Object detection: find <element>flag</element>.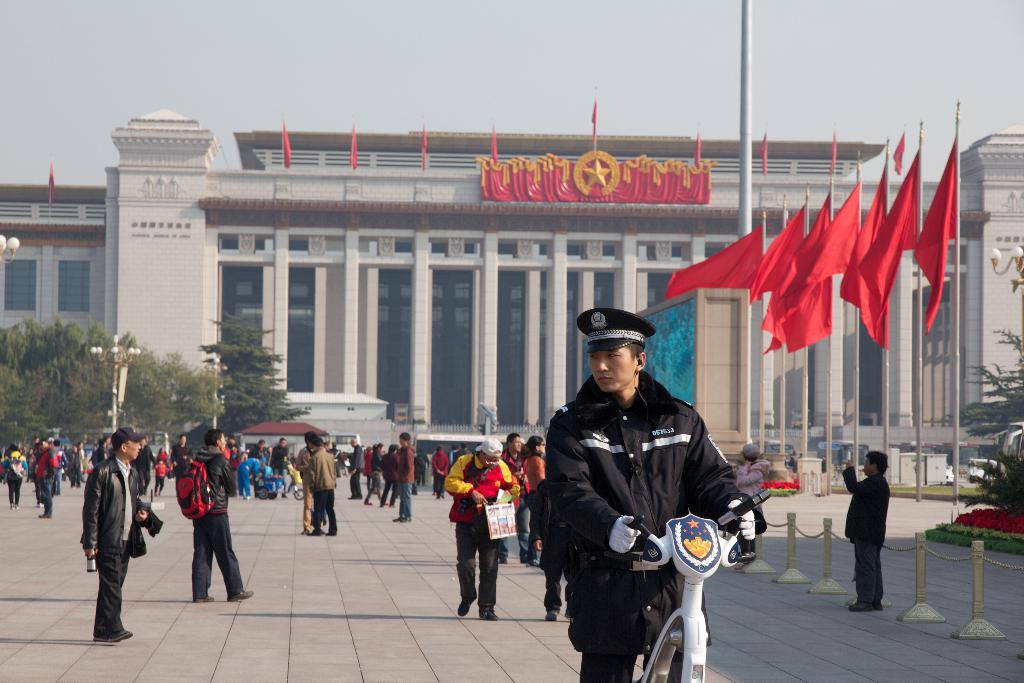
<box>772,179,861,358</box>.
